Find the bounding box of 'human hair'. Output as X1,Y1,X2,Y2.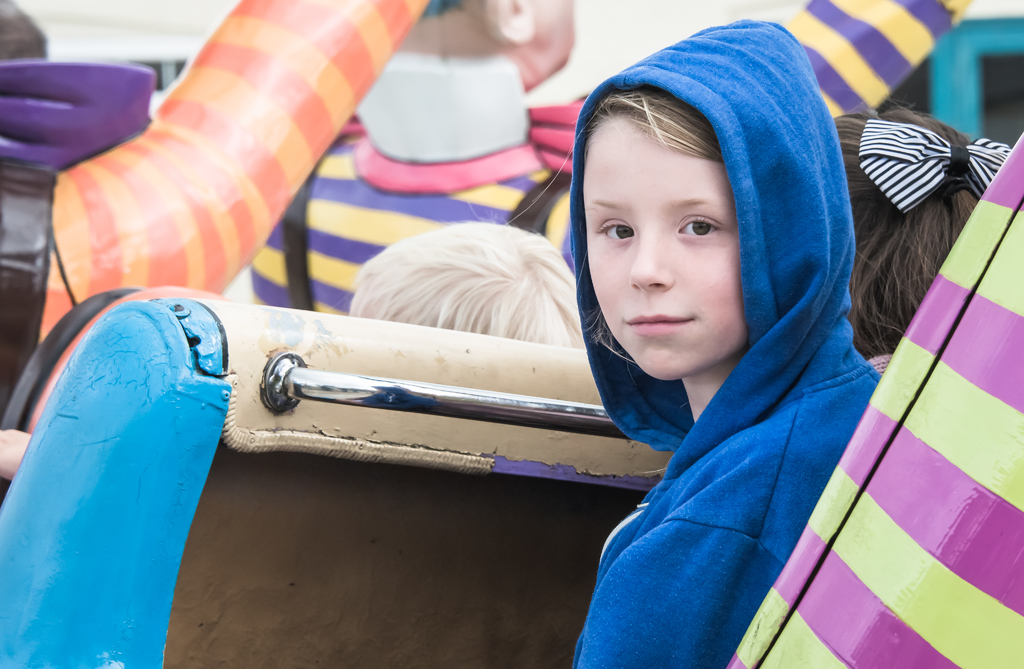
496,86,729,409.
